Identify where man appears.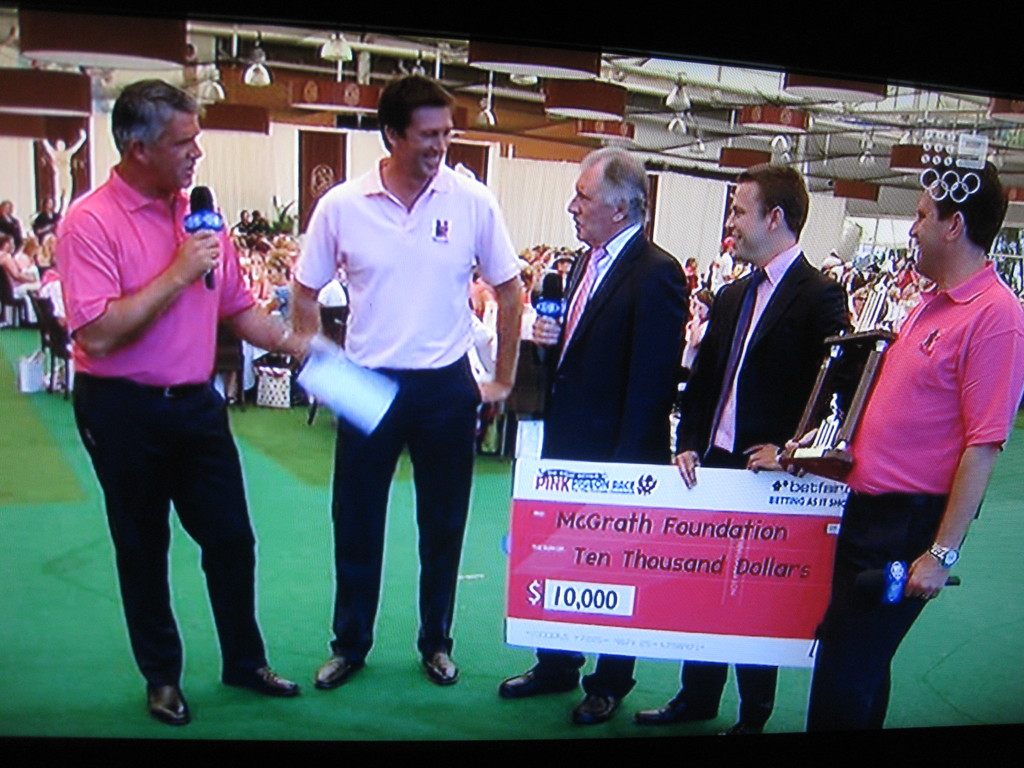
Appears at <region>44, 56, 285, 755</region>.
